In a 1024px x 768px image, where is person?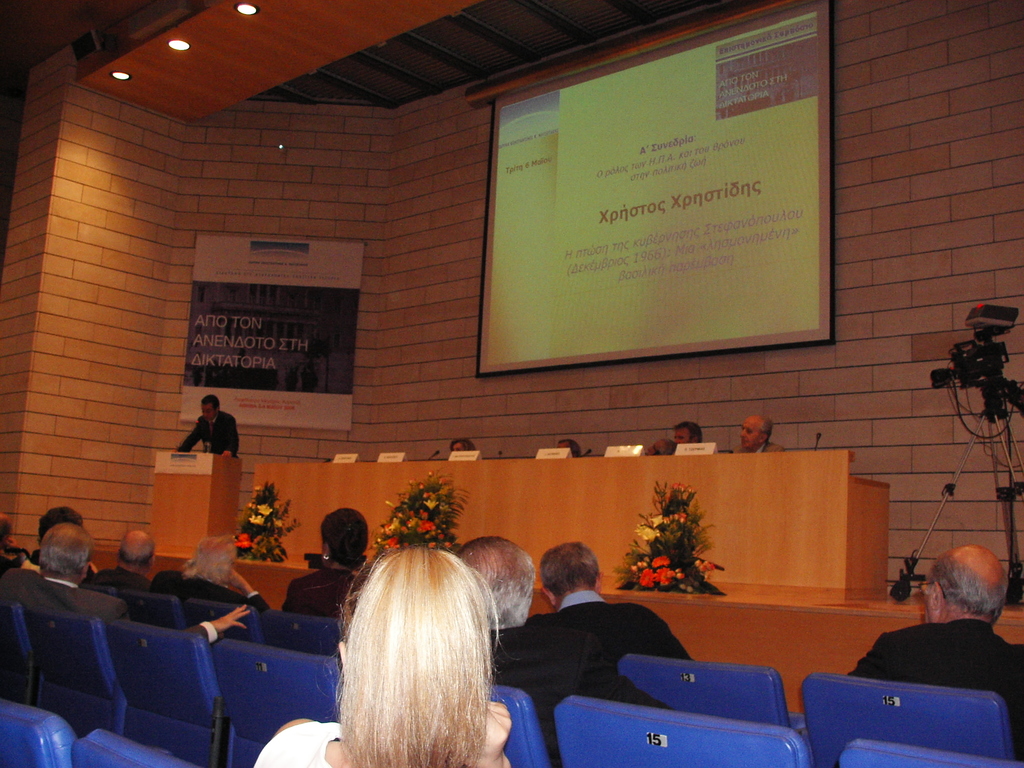
box=[675, 414, 704, 444].
